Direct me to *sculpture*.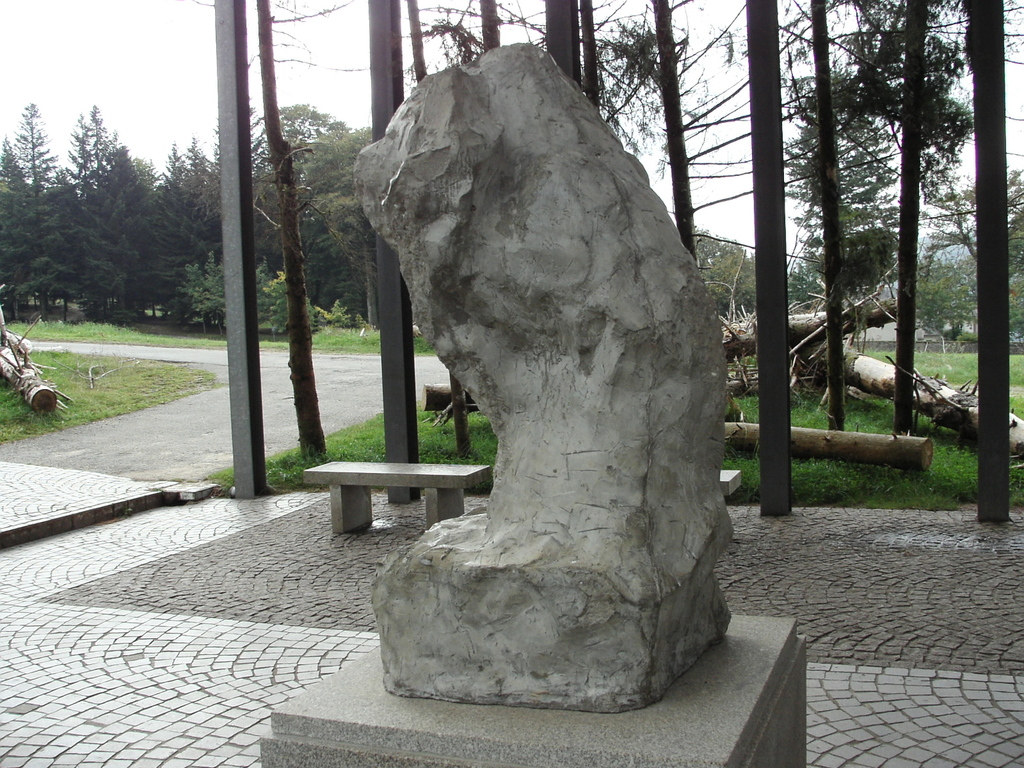
Direction: 362/36/741/715.
